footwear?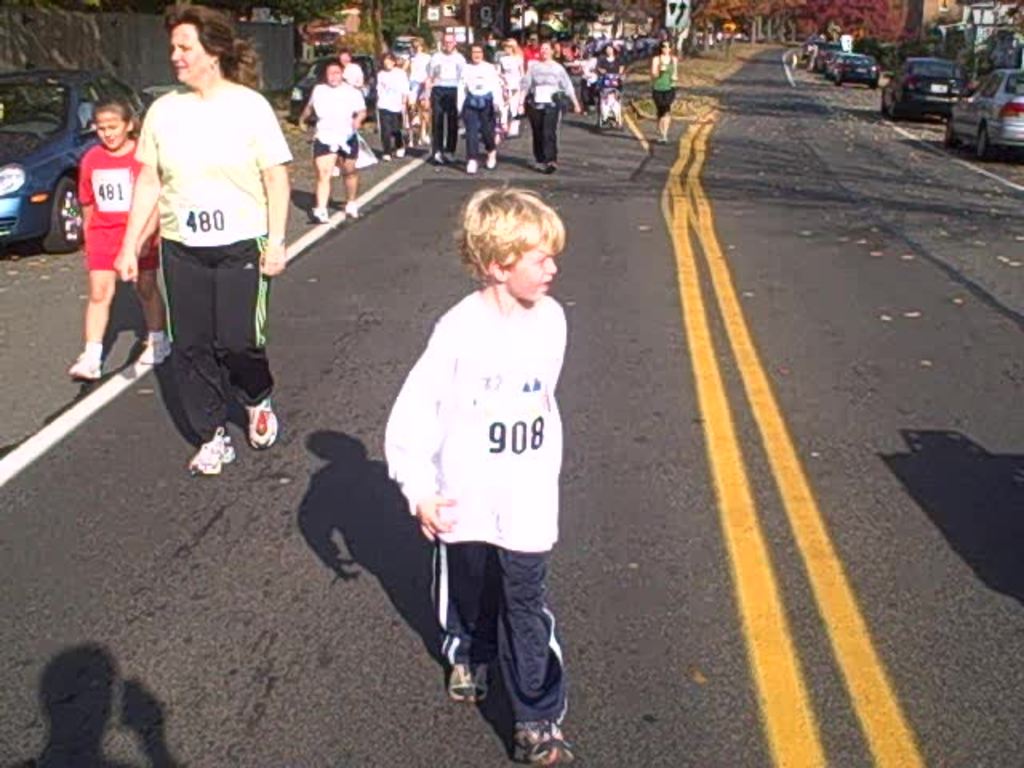
crop(312, 206, 325, 221)
